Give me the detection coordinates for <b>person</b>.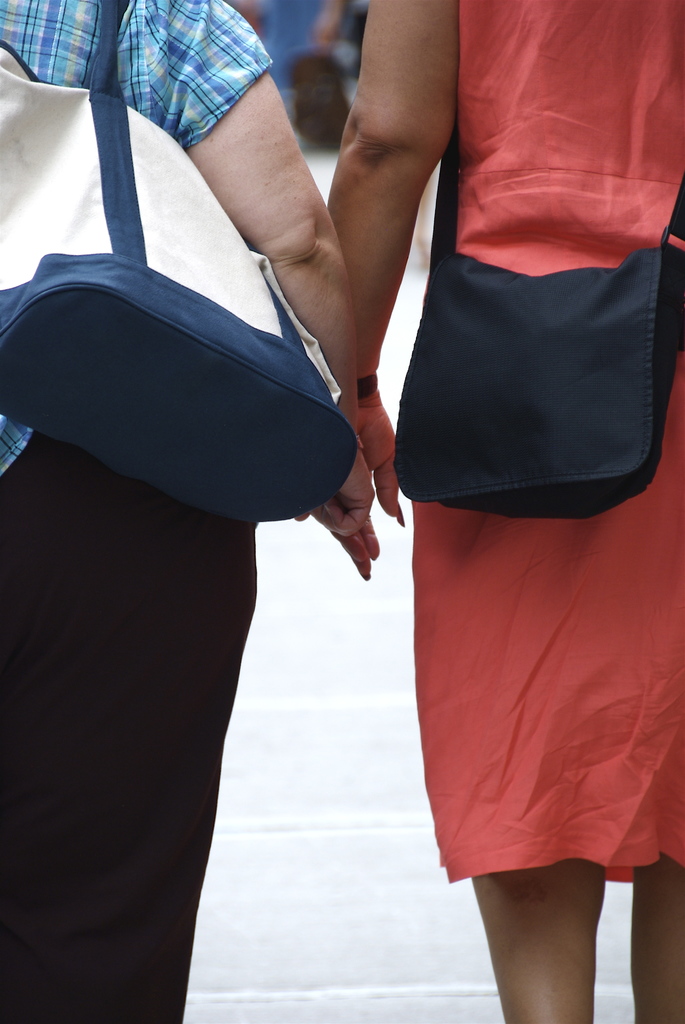
left=301, top=0, right=684, bottom=1023.
